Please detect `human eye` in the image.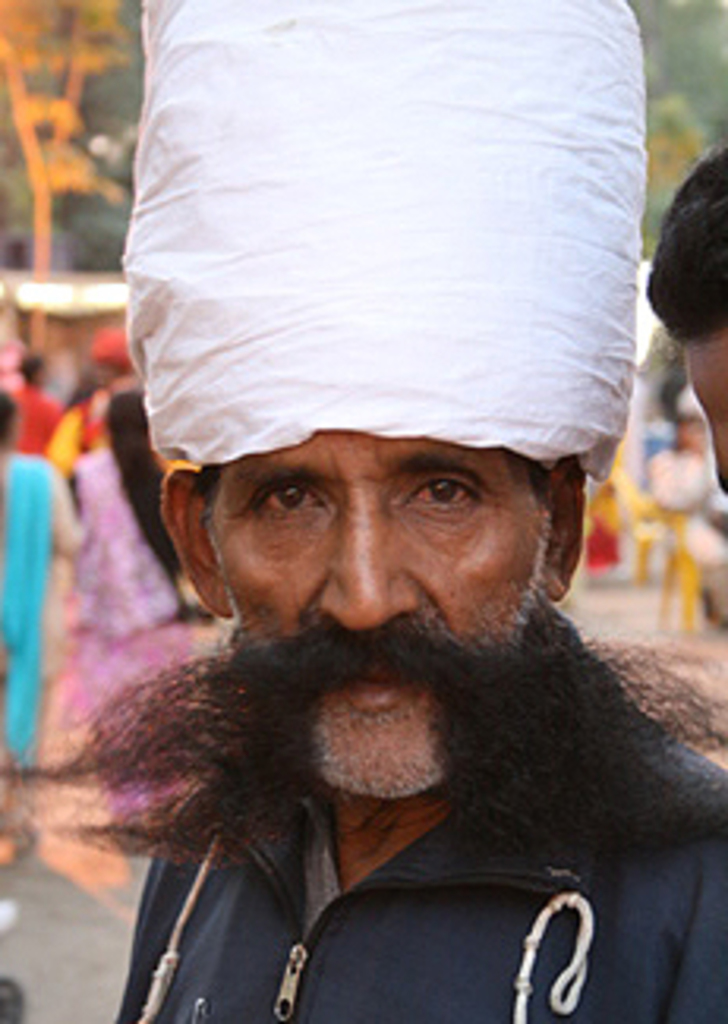
[397, 473, 485, 510].
